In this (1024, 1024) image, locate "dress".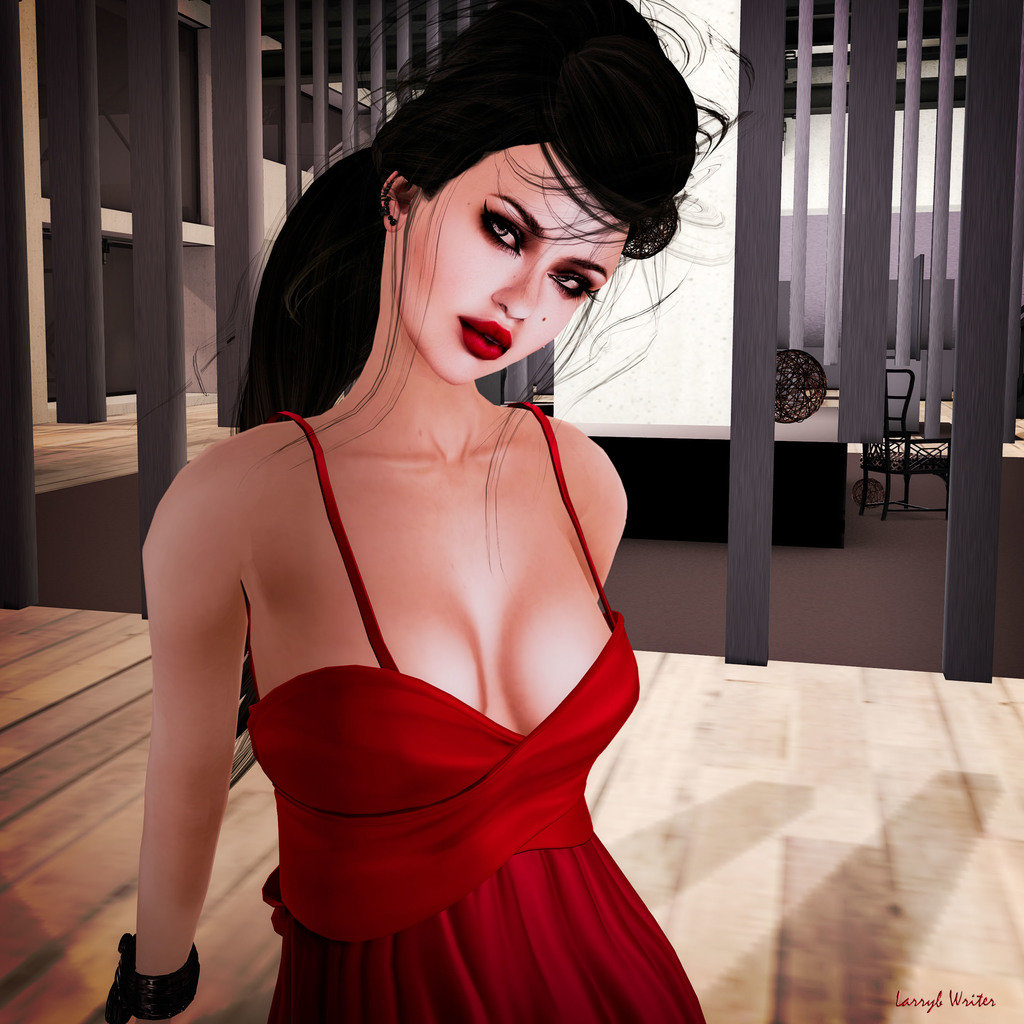
Bounding box: 240/406/709/1022.
